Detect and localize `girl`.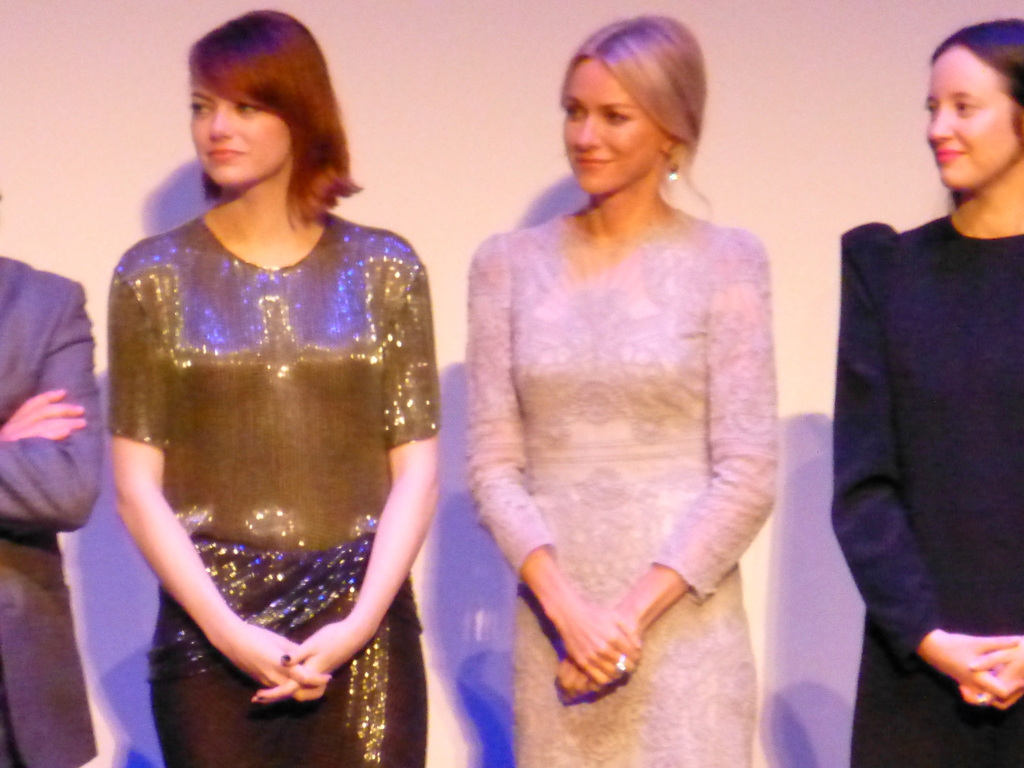
Localized at (109,10,439,767).
